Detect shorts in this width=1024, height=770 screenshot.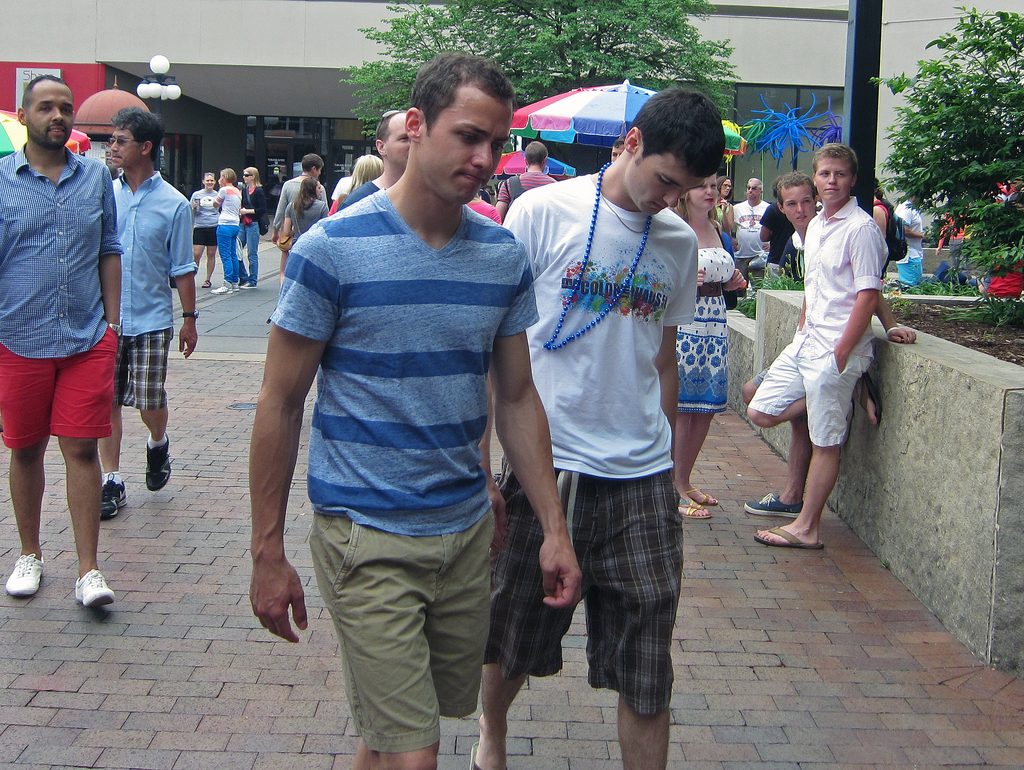
Detection: bbox=(748, 333, 874, 439).
